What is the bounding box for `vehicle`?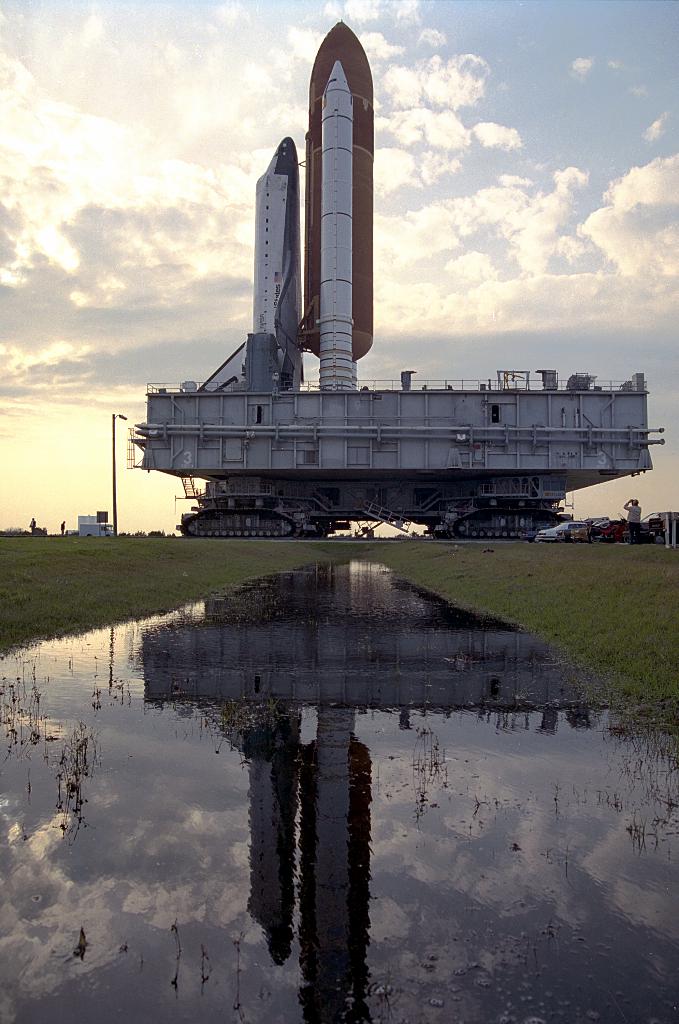
[left=109, top=18, right=660, bottom=550].
